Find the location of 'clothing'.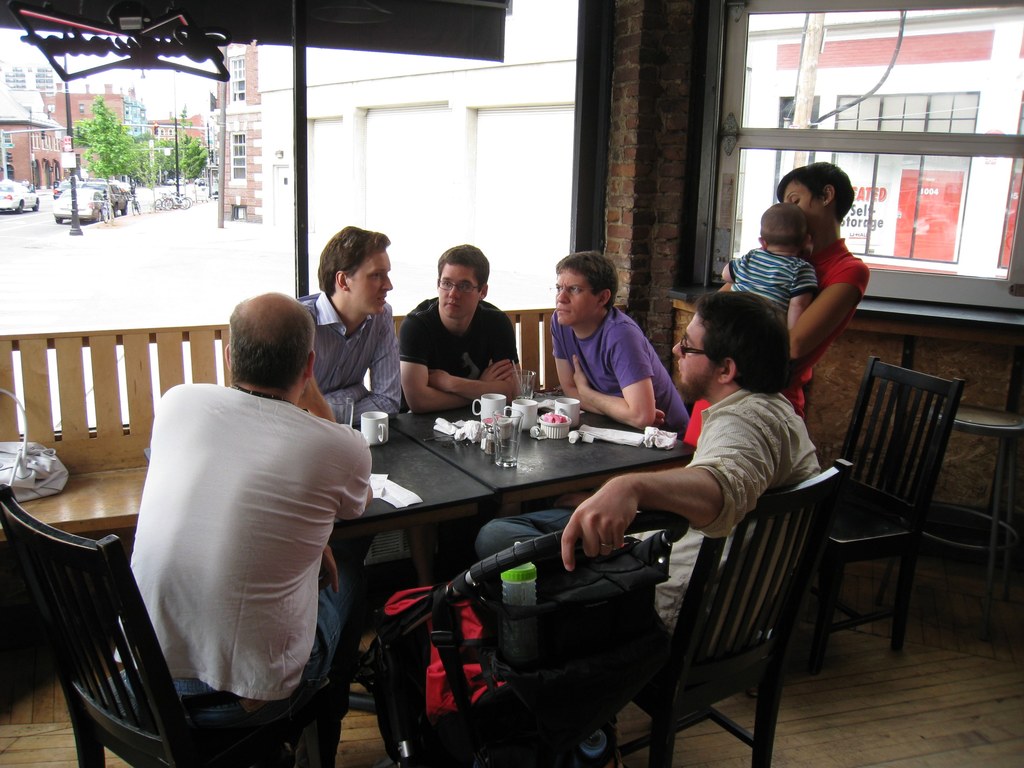
Location: 714, 248, 817, 328.
